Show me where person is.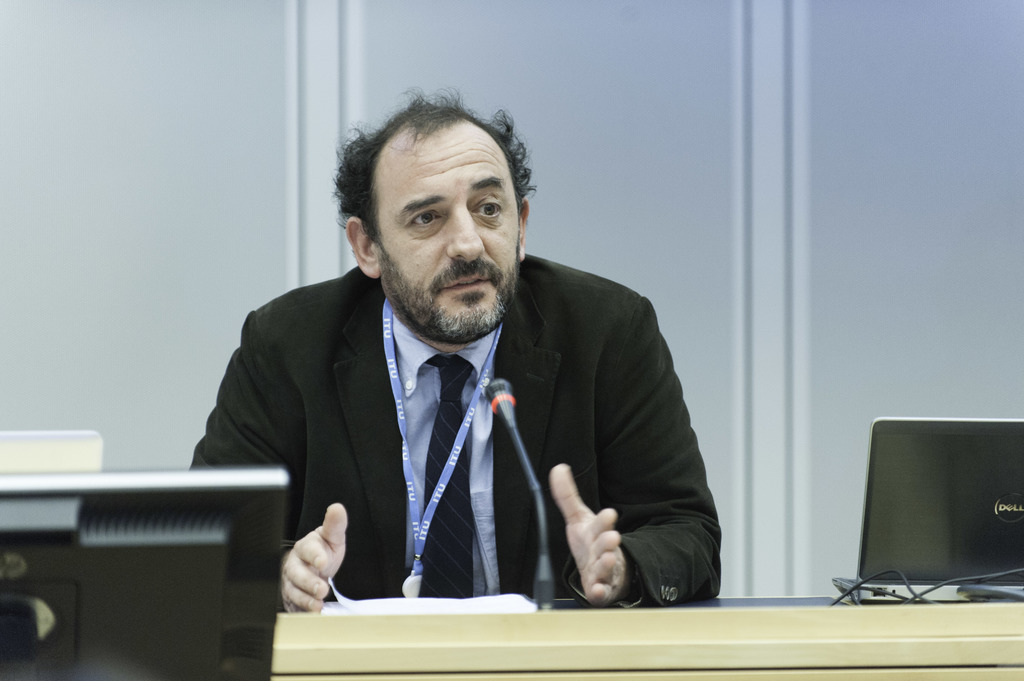
person is at {"x1": 193, "y1": 108, "x2": 730, "y2": 632}.
